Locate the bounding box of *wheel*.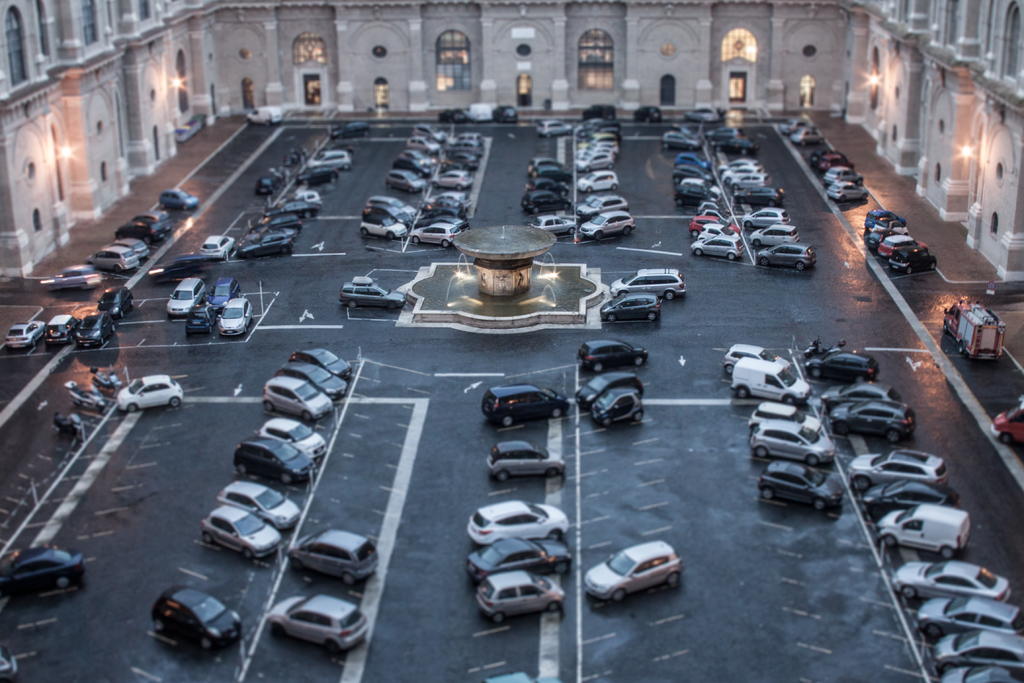
Bounding box: select_region(388, 233, 397, 242).
